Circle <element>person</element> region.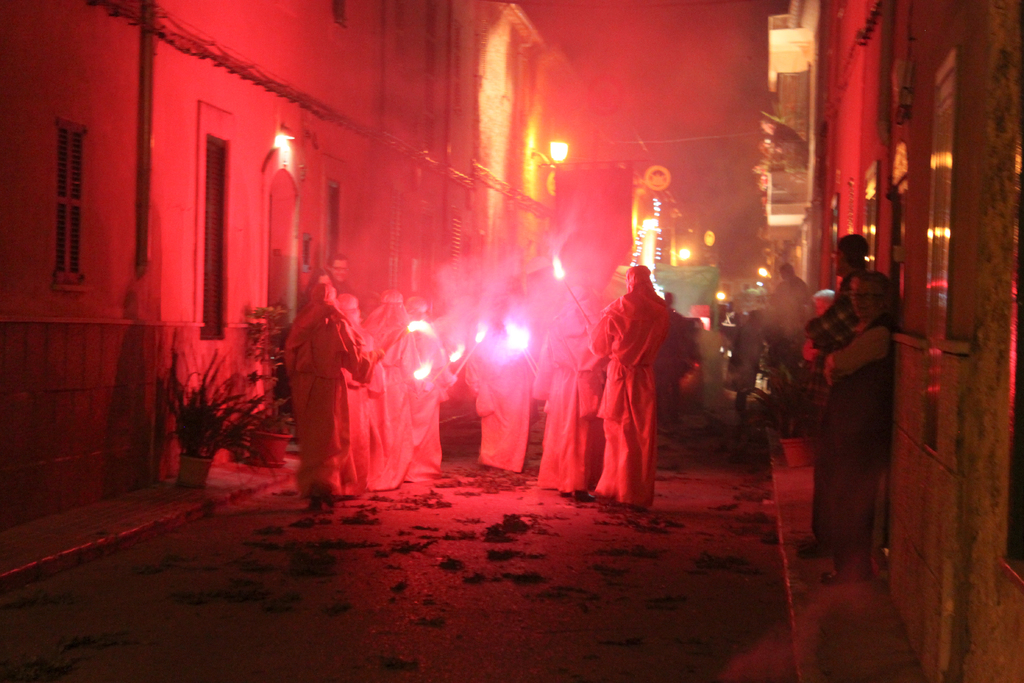
Region: locate(461, 302, 531, 479).
